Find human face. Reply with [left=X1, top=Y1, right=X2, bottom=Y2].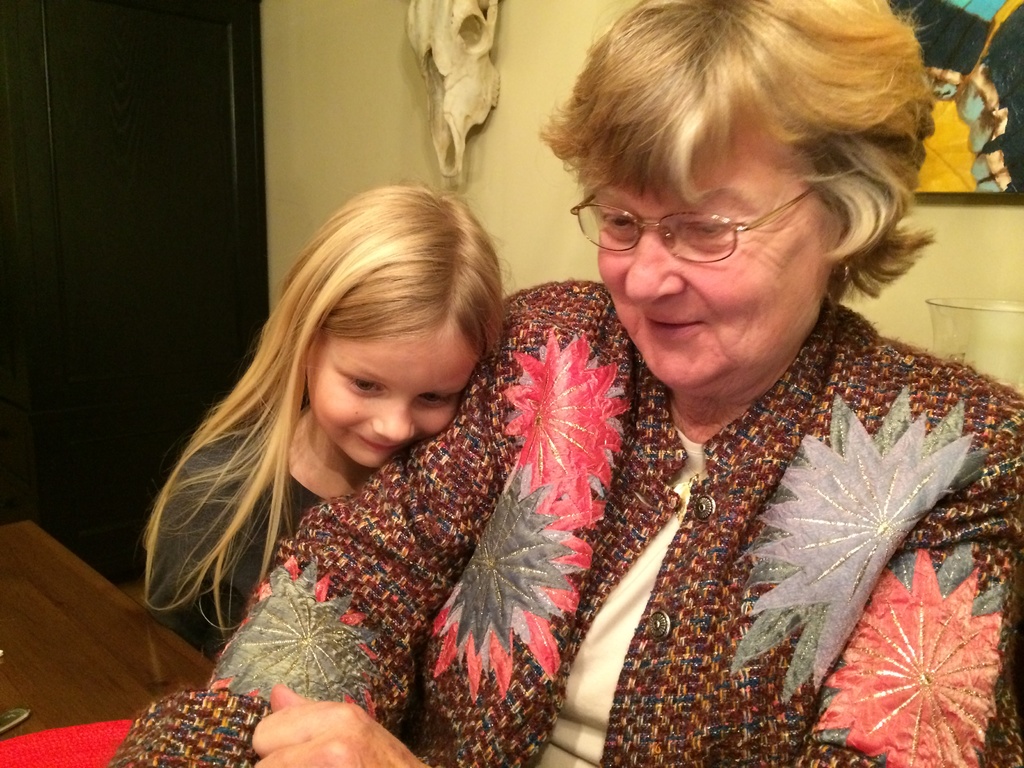
[left=598, top=141, right=844, bottom=395].
